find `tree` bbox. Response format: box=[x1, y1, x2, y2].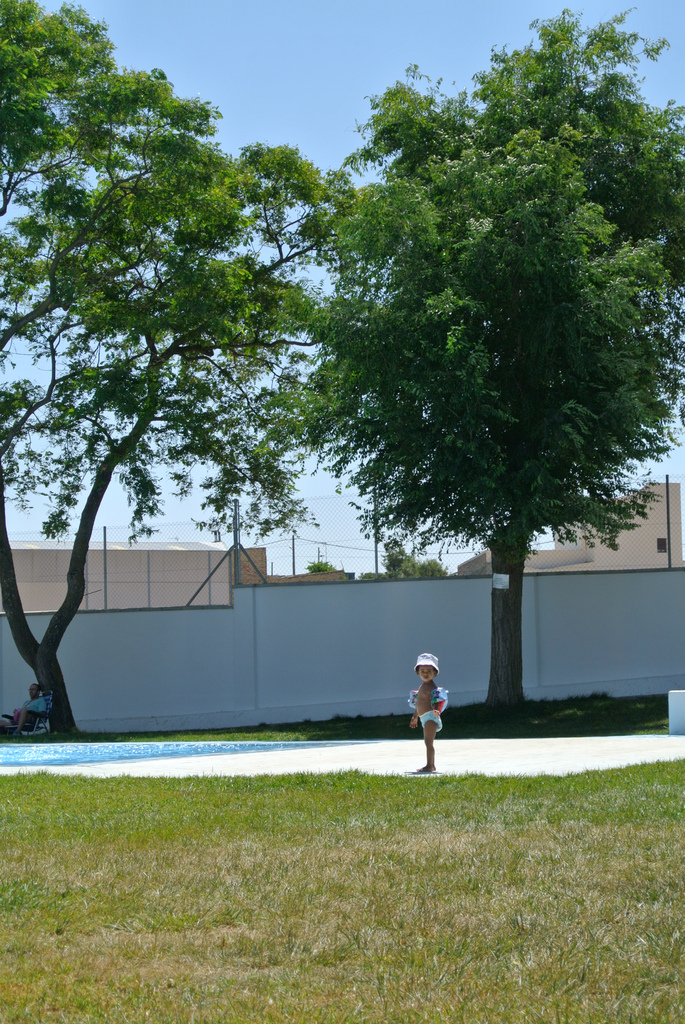
box=[318, 46, 663, 634].
